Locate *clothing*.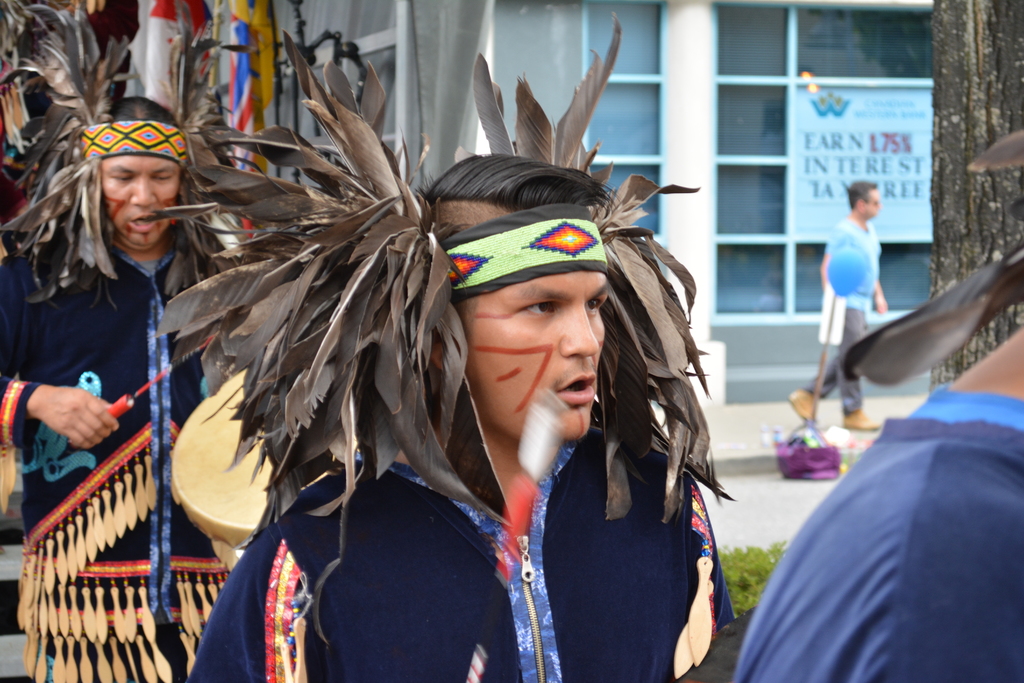
Bounding box: bbox=(0, 244, 241, 682).
